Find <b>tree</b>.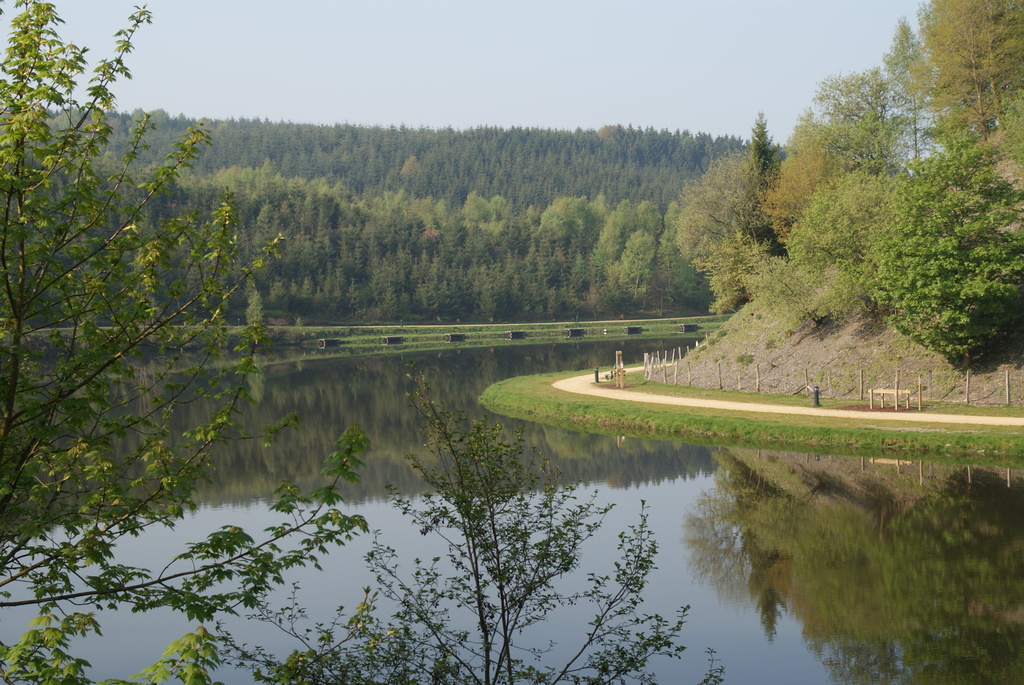
left=0, top=0, right=374, bottom=684.
